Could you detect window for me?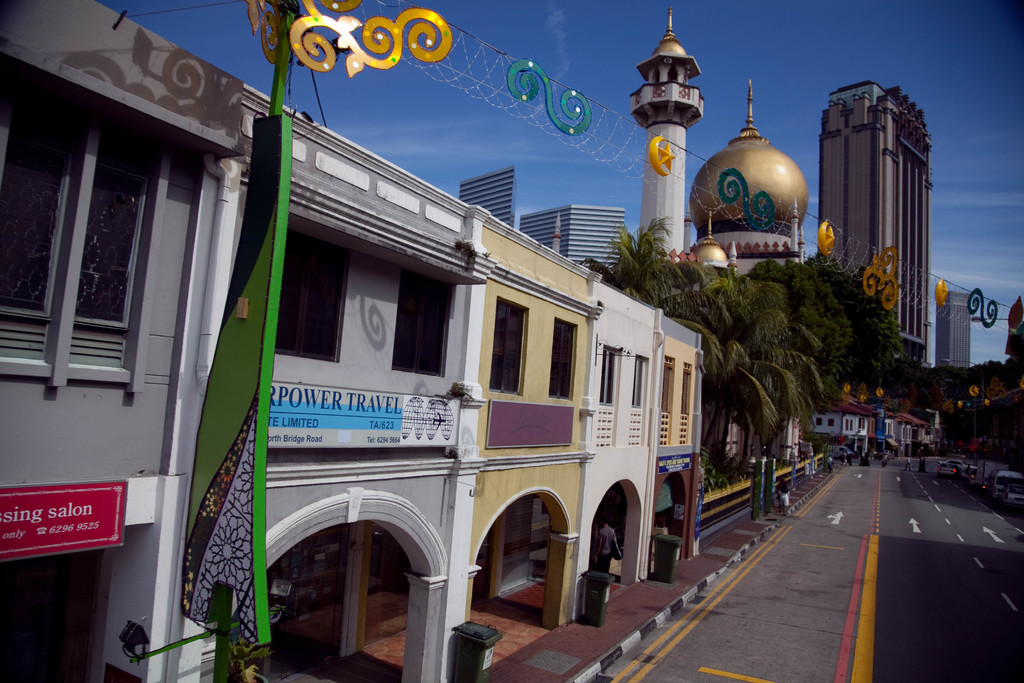
Detection result: crop(29, 78, 167, 392).
